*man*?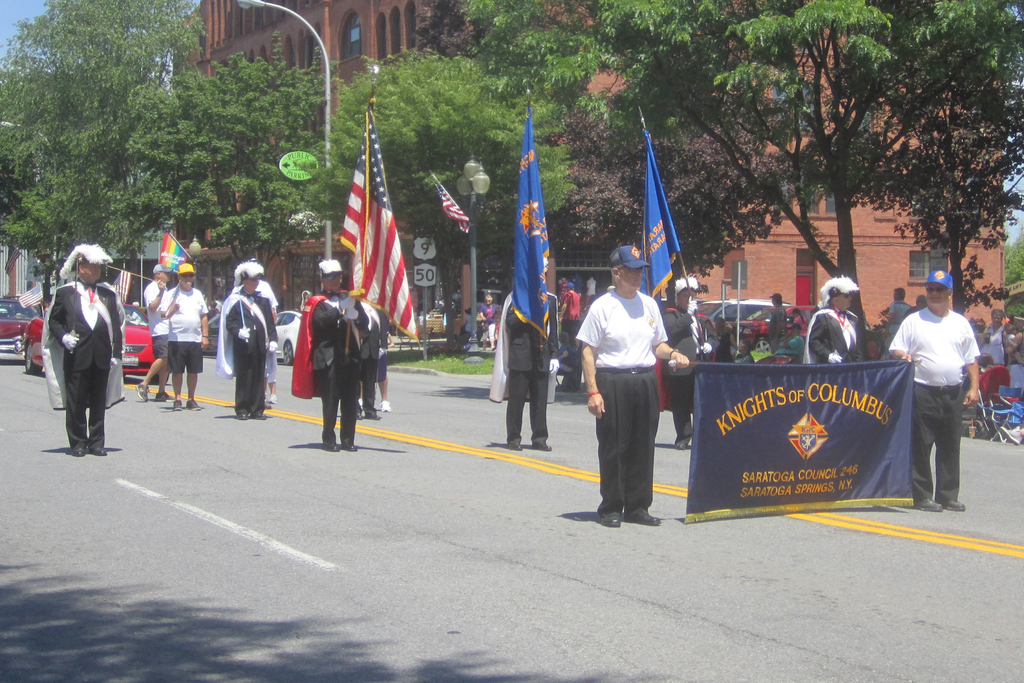
(978, 309, 1008, 372)
